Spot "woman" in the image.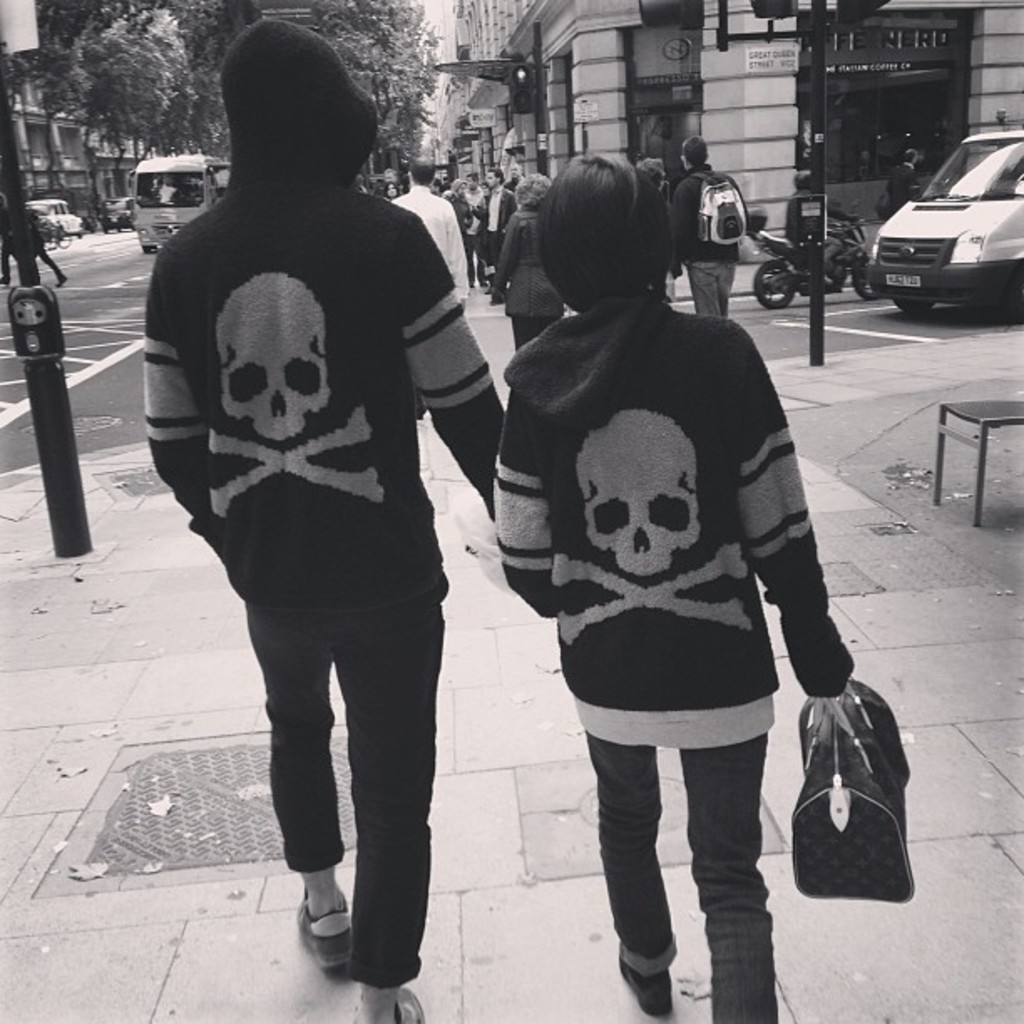
"woman" found at x1=639, y1=157, x2=674, y2=303.
